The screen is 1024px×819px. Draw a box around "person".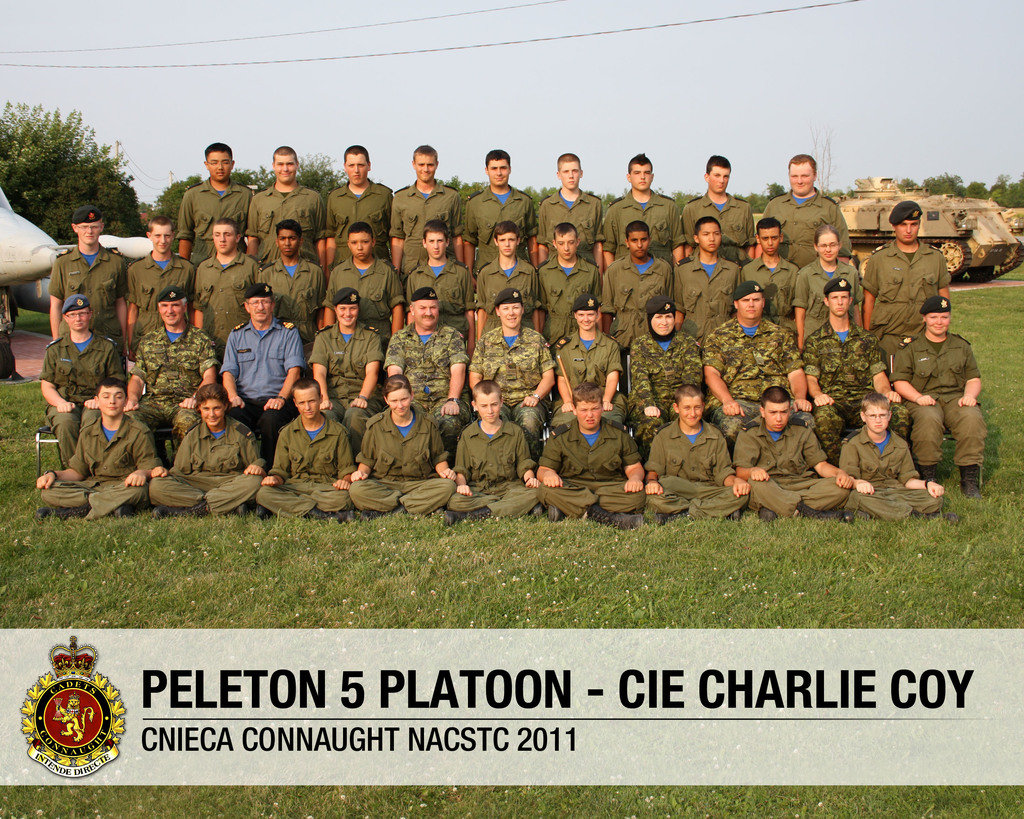
BBox(125, 285, 217, 463).
